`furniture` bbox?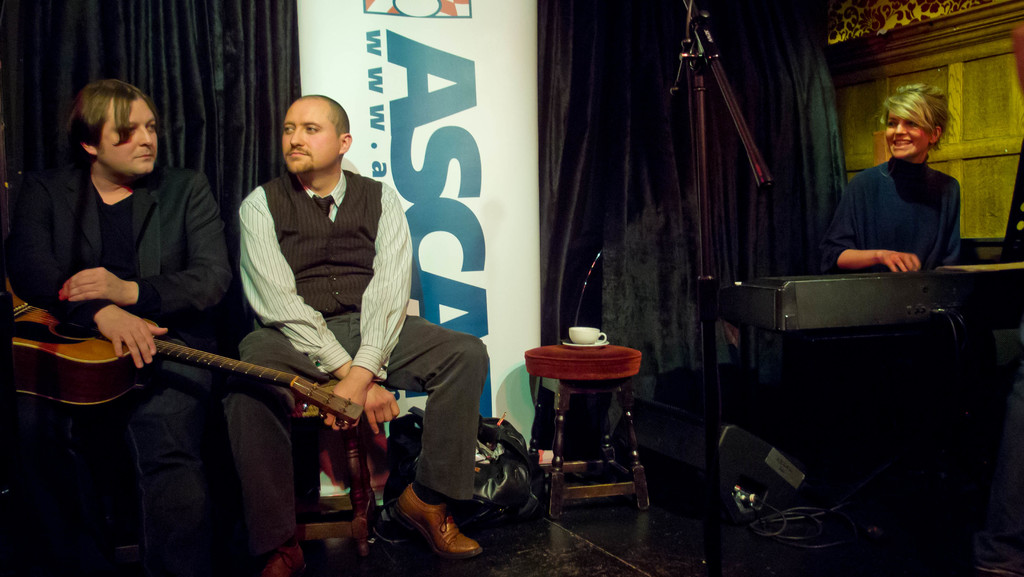
bbox(524, 343, 648, 517)
